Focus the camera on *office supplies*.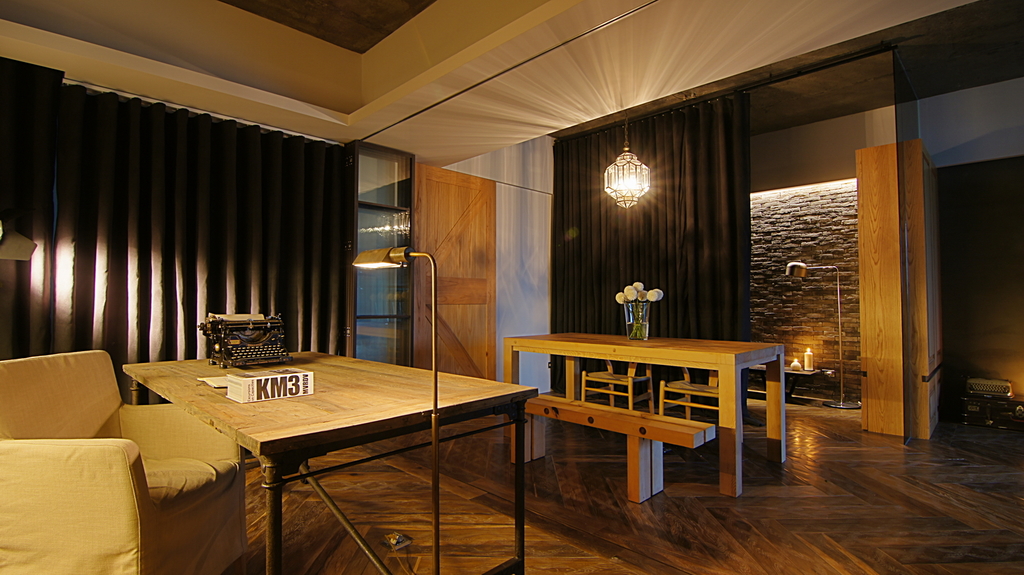
Focus region: 347:246:444:574.
